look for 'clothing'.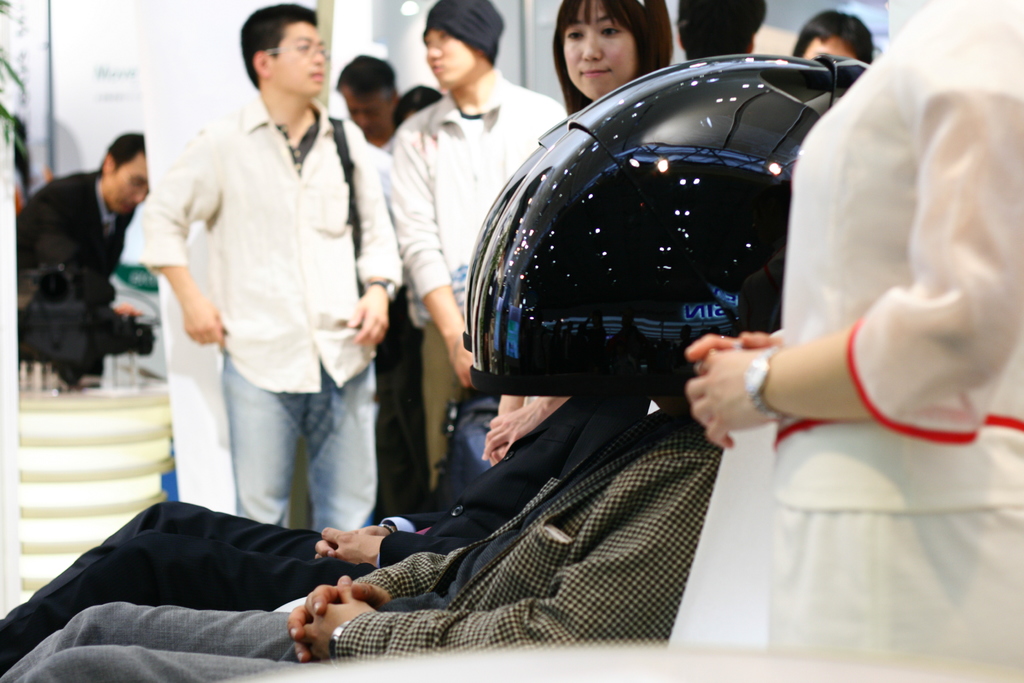
Found: x1=379, y1=58, x2=565, y2=482.
